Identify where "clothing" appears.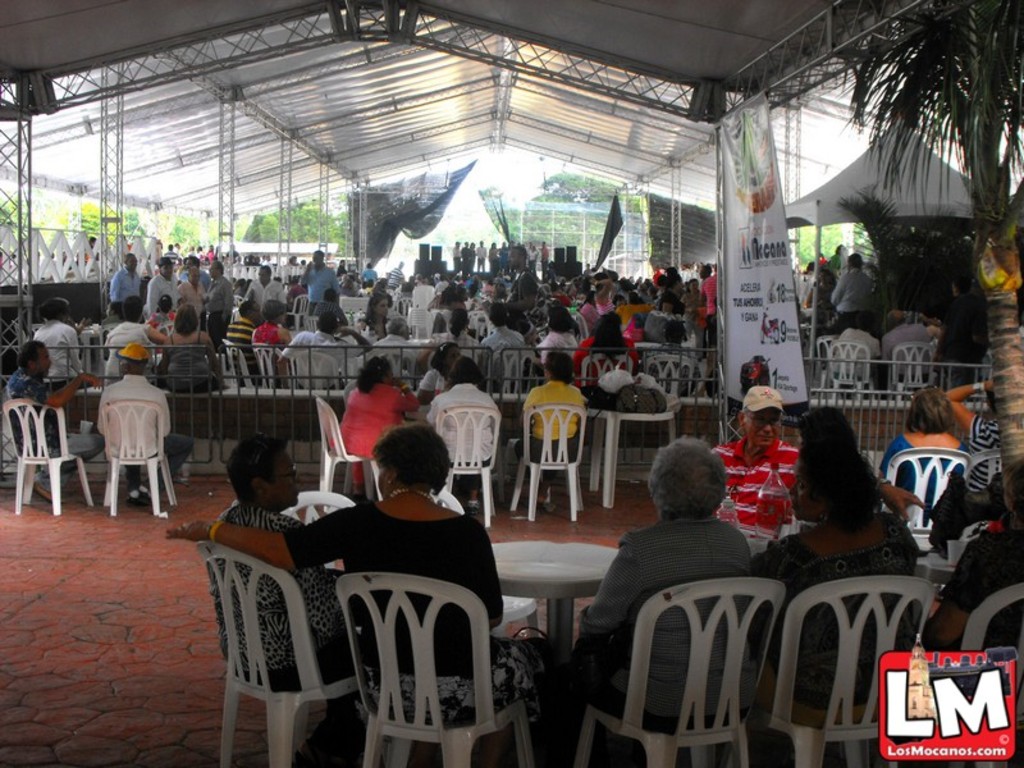
Appears at [527, 378, 582, 481].
